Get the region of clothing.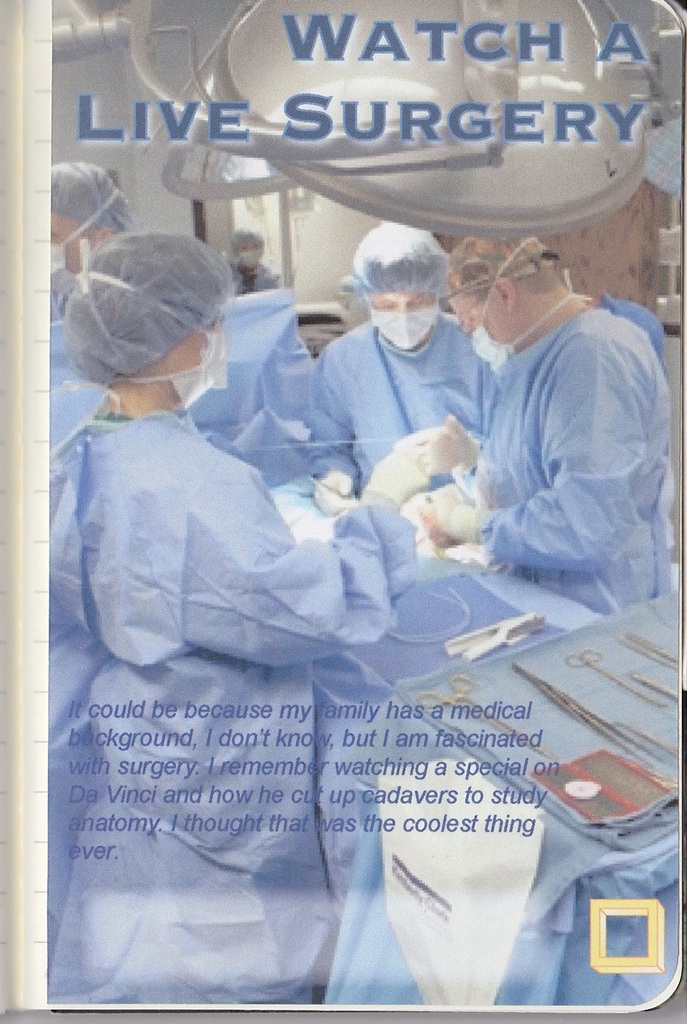
41 402 433 1016.
